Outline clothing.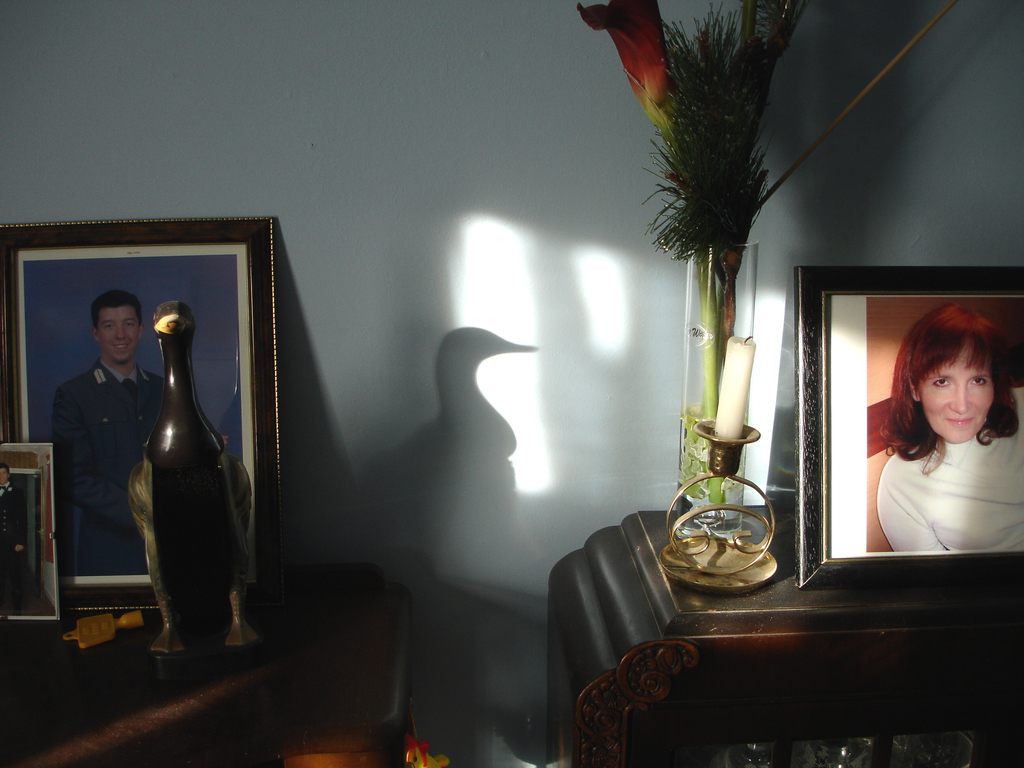
Outline: {"x1": 50, "y1": 364, "x2": 173, "y2": 575}.
